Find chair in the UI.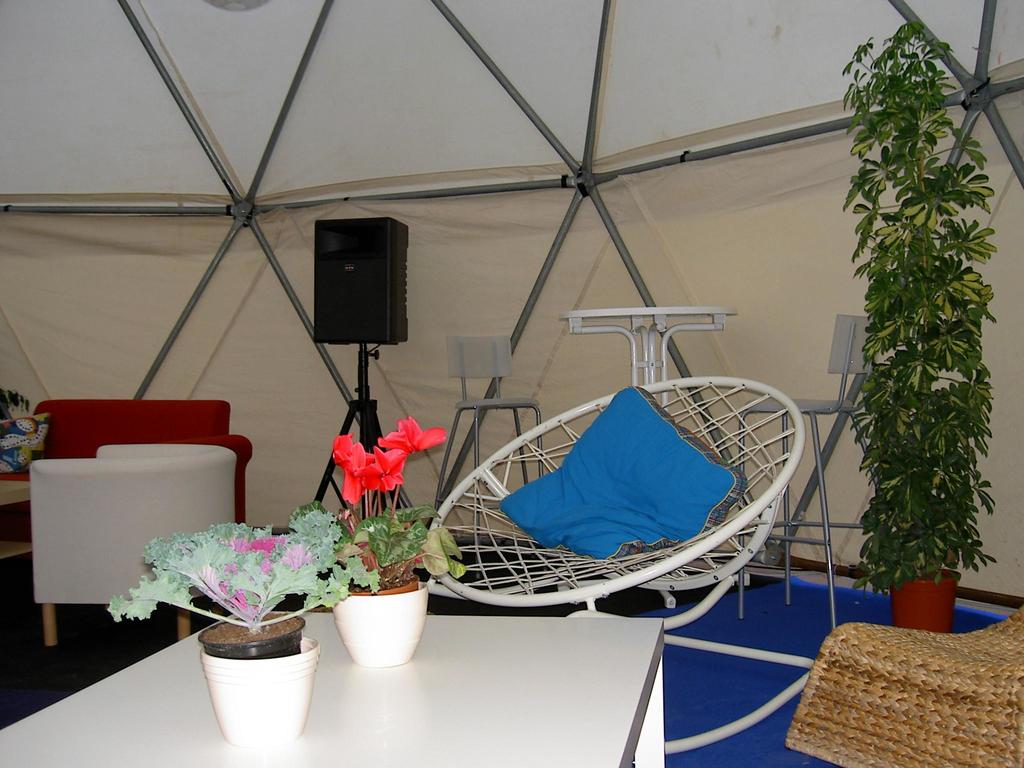
UI element at Rect(735, 308, 908, 641).
